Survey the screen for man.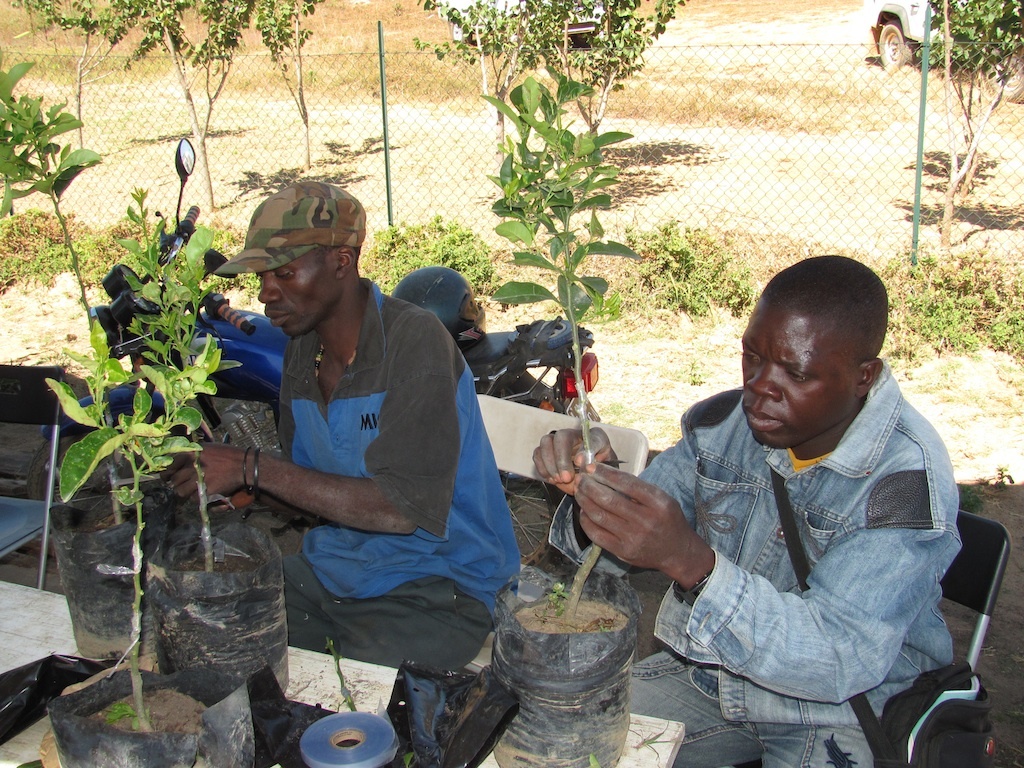
Survey found: region(532, 251, 963, 767).
